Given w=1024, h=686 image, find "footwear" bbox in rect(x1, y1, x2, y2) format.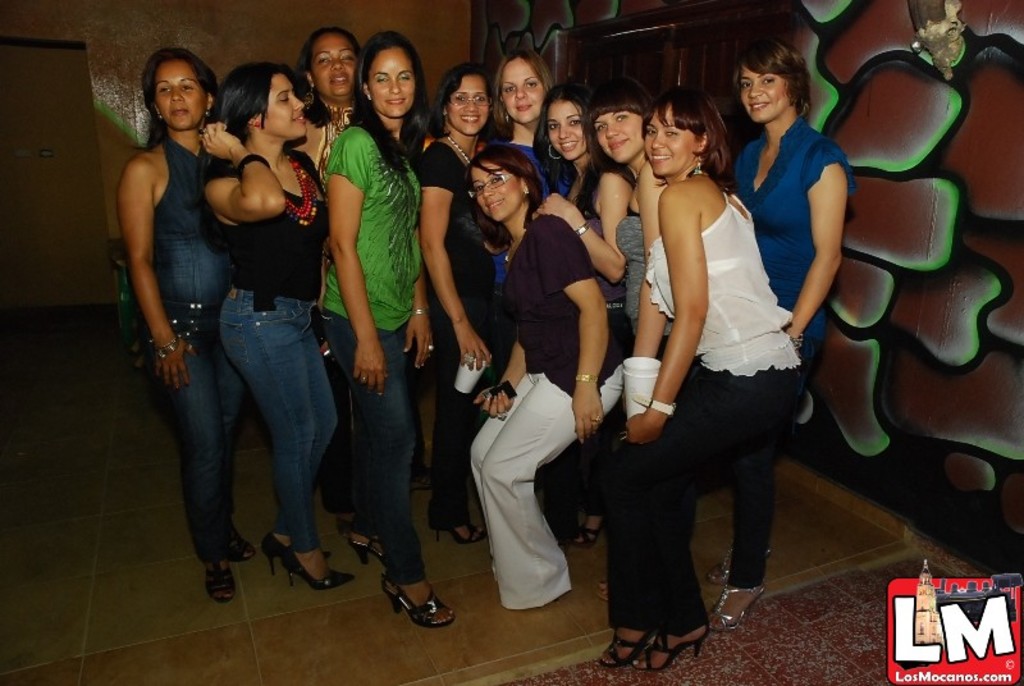
rect(343, 516, 357, 534).
